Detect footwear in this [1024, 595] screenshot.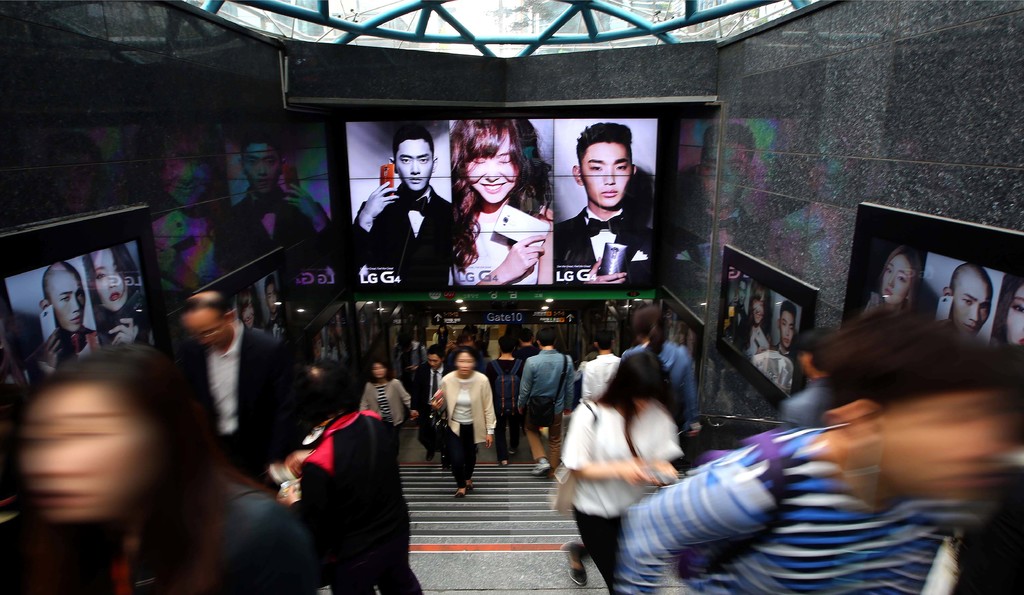
Detection: left=538, top=457, right=559, bottom=473.
